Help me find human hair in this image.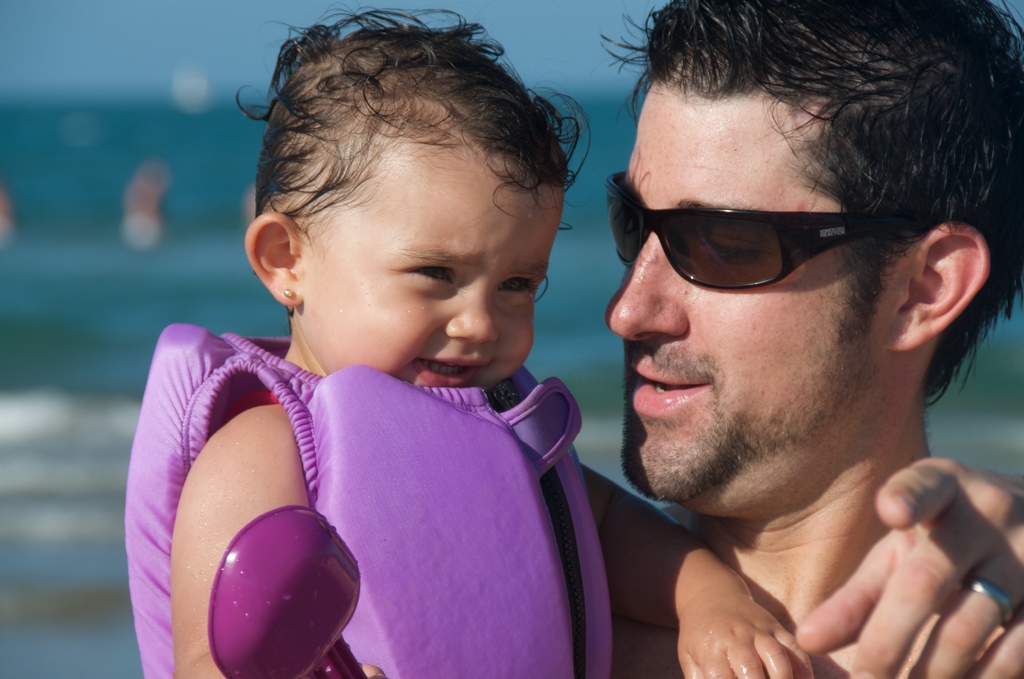
Found it: detection(596, 0, 1023, 411).
